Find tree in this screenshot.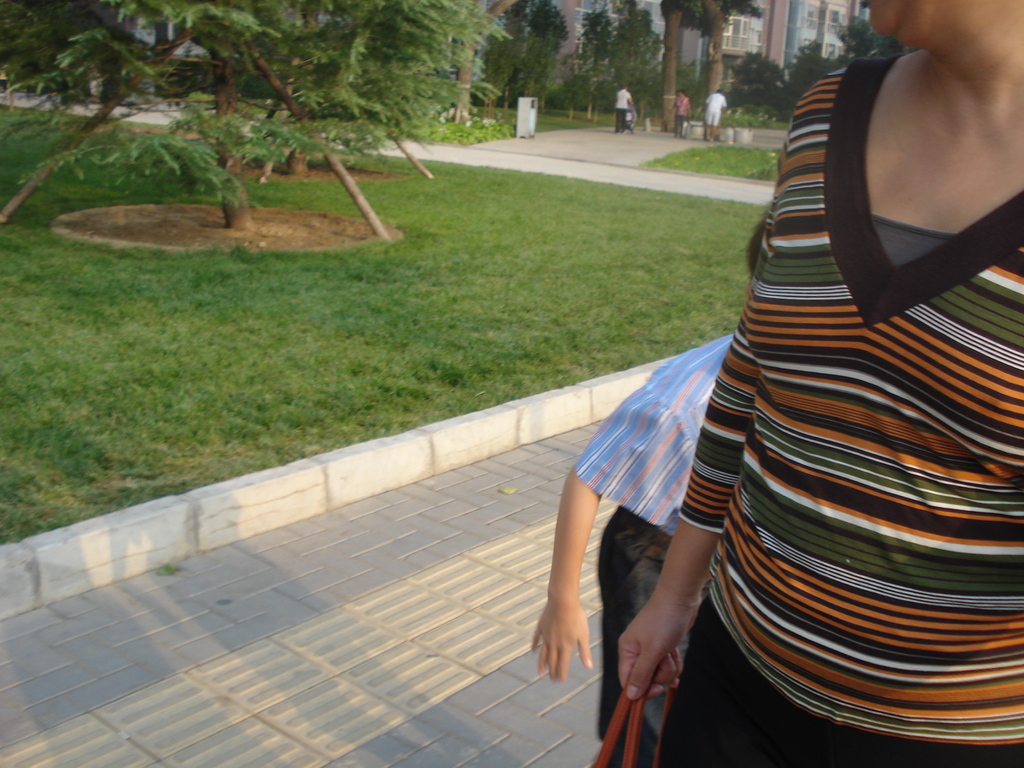
The bounding box for tree is 221/0/476/223.
